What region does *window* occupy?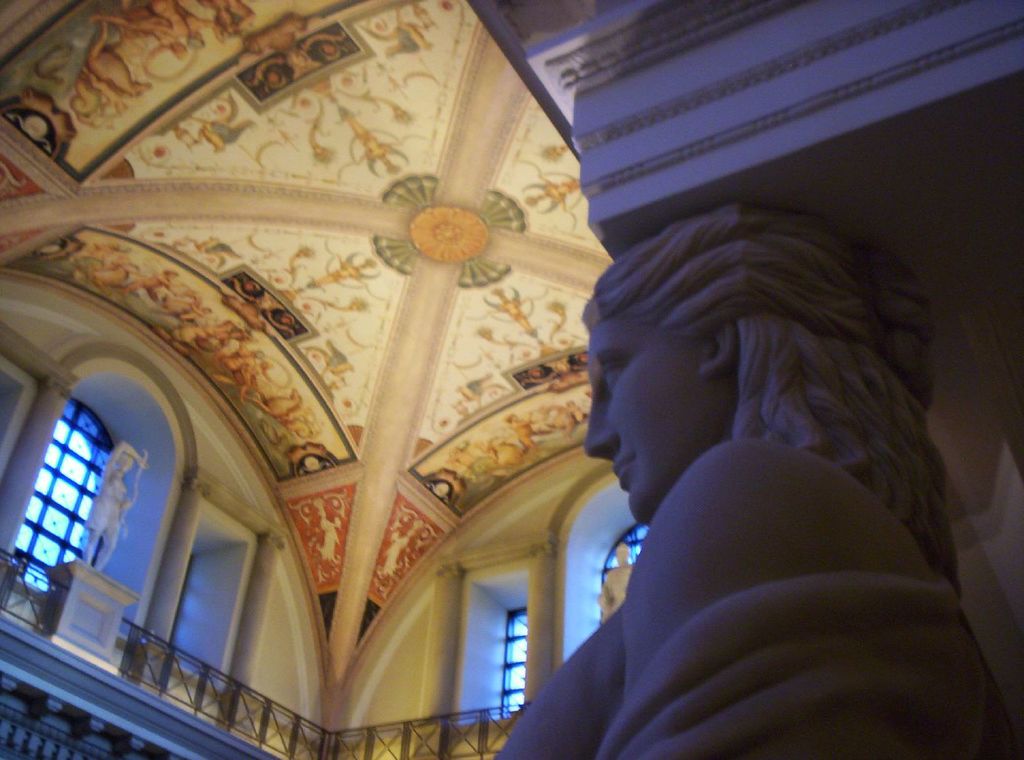
16 394 120 564.
